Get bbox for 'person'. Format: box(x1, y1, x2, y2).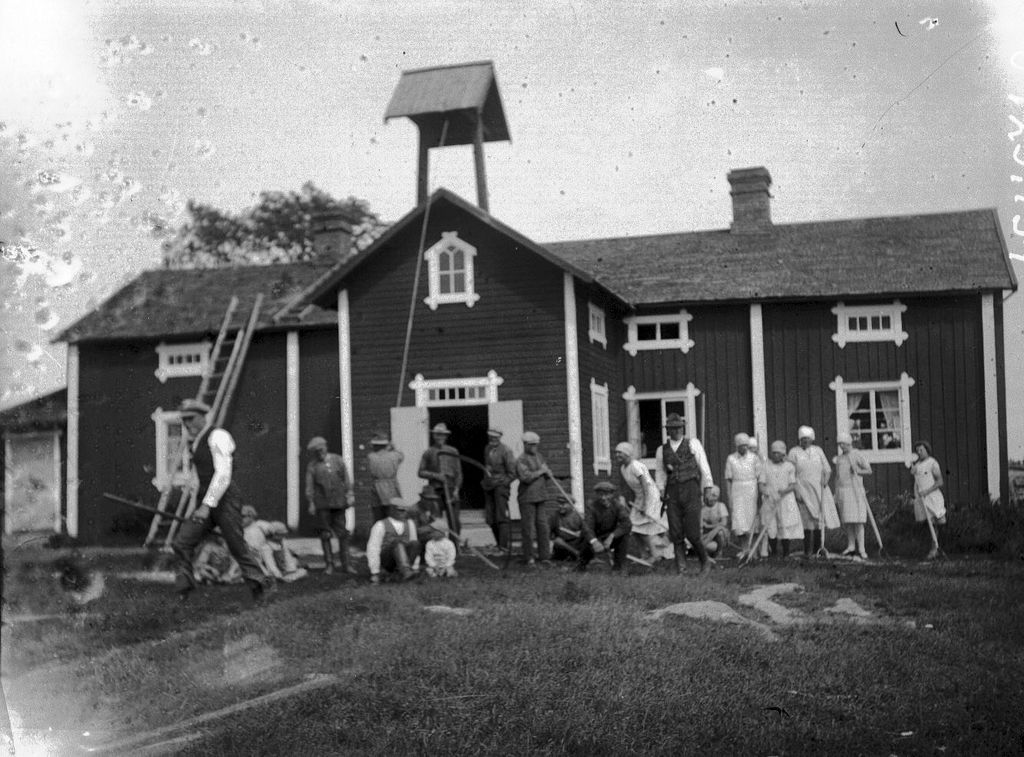
box(702, 487, 735, 553).
